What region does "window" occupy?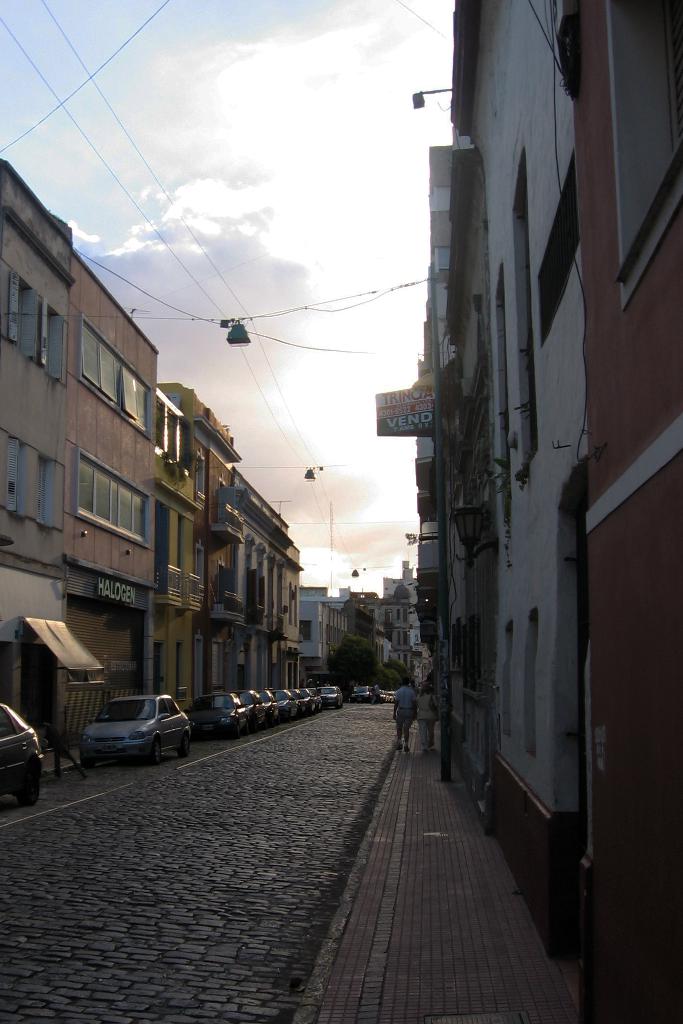
{"left": 449, "top": 623, "right": 452, "bottom": 670}.
